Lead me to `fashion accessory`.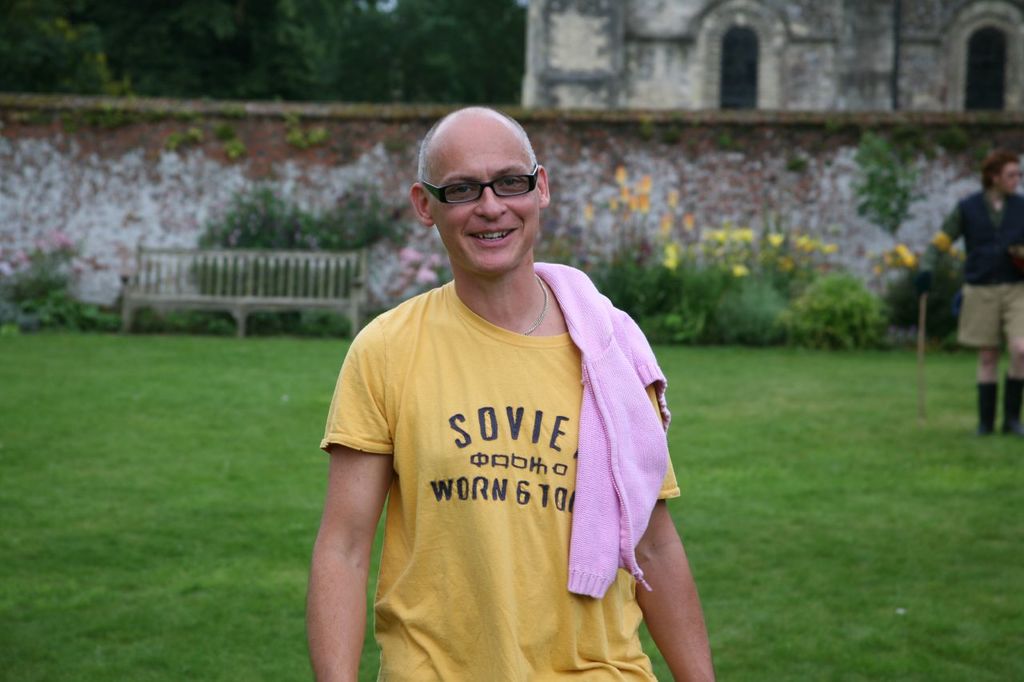
Lead to pyautogui.locateOnScreen(1001, 373, 1023, 440).
